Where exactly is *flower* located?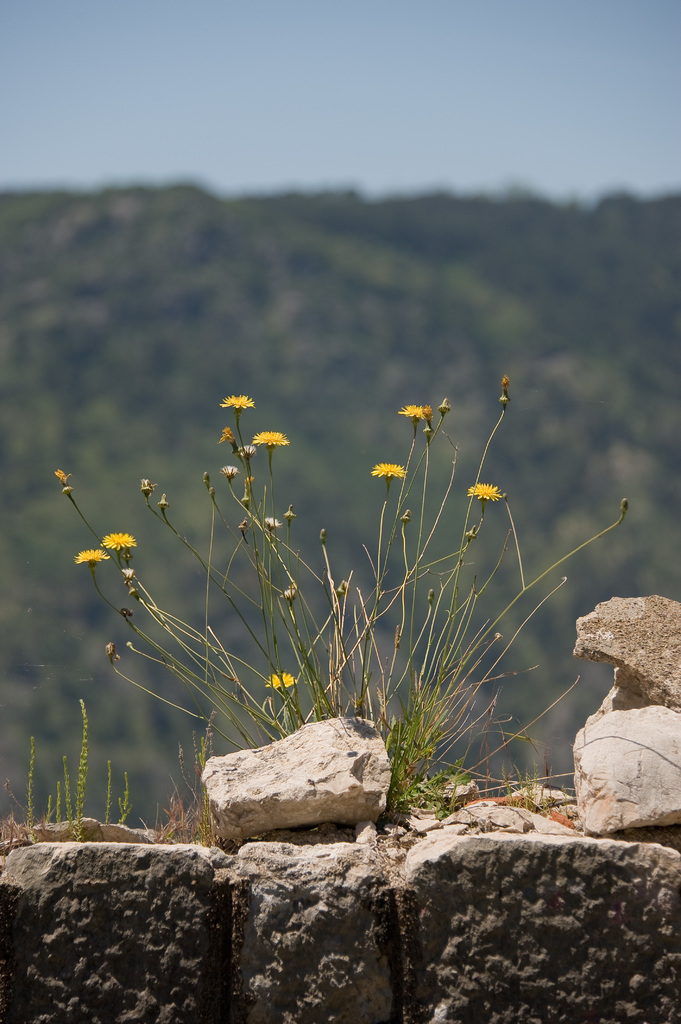
Its bounding box is l=462, t=478, r=515, b=504.
